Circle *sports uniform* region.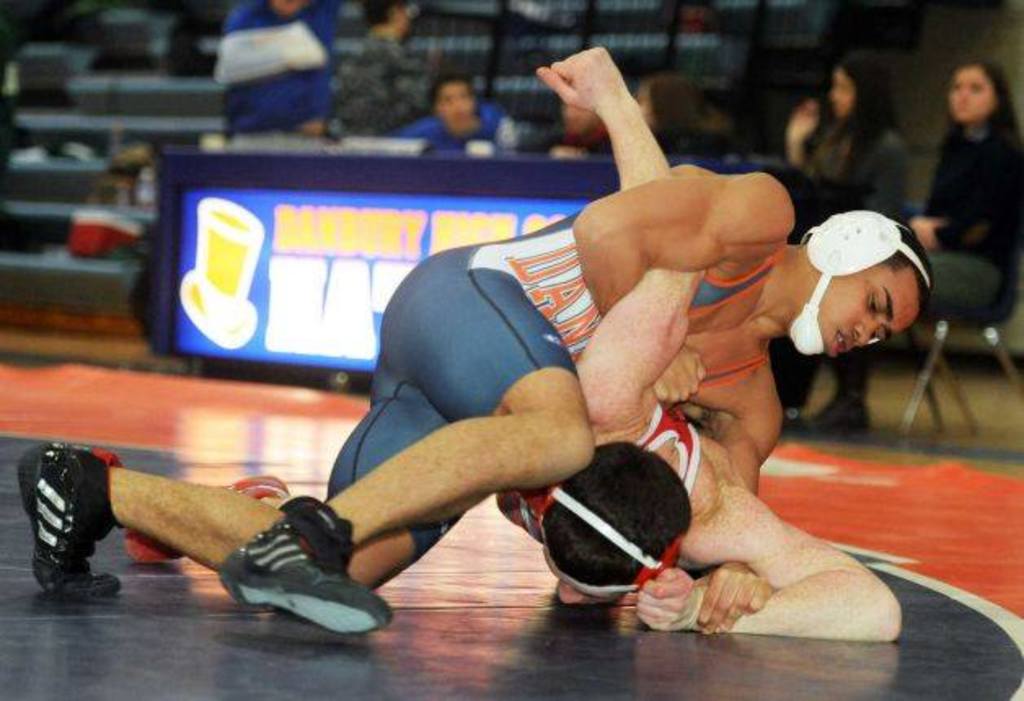
Region: 207,0,339,139.
